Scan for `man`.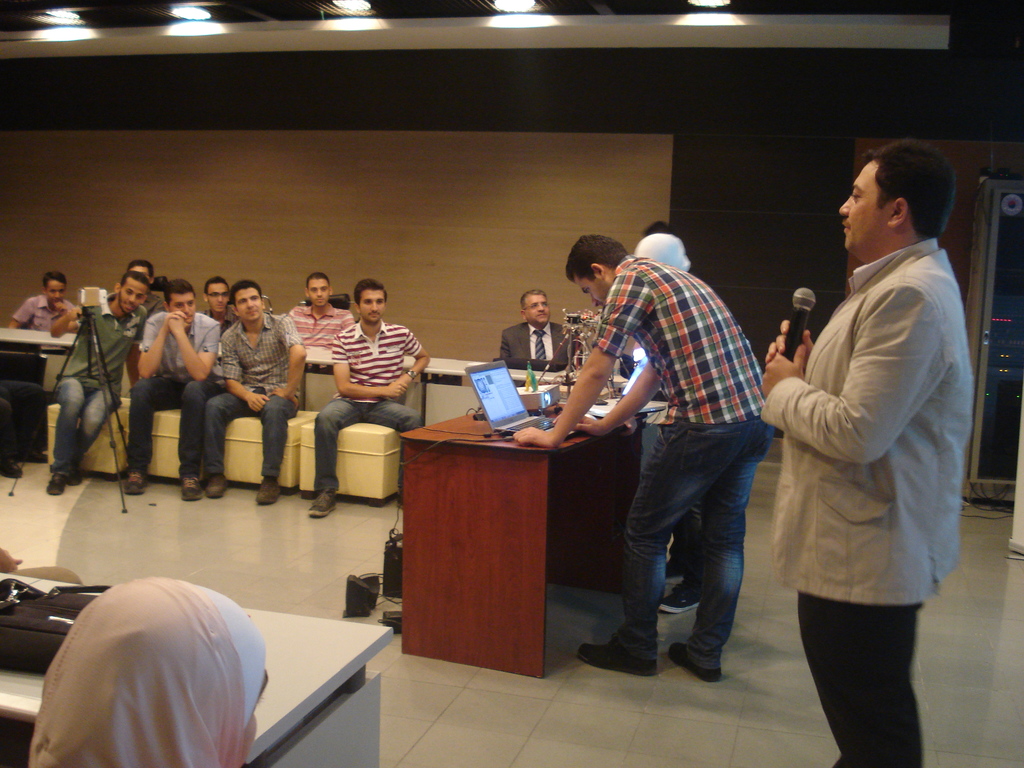
Scan result: 204, 278, 305, 508.
